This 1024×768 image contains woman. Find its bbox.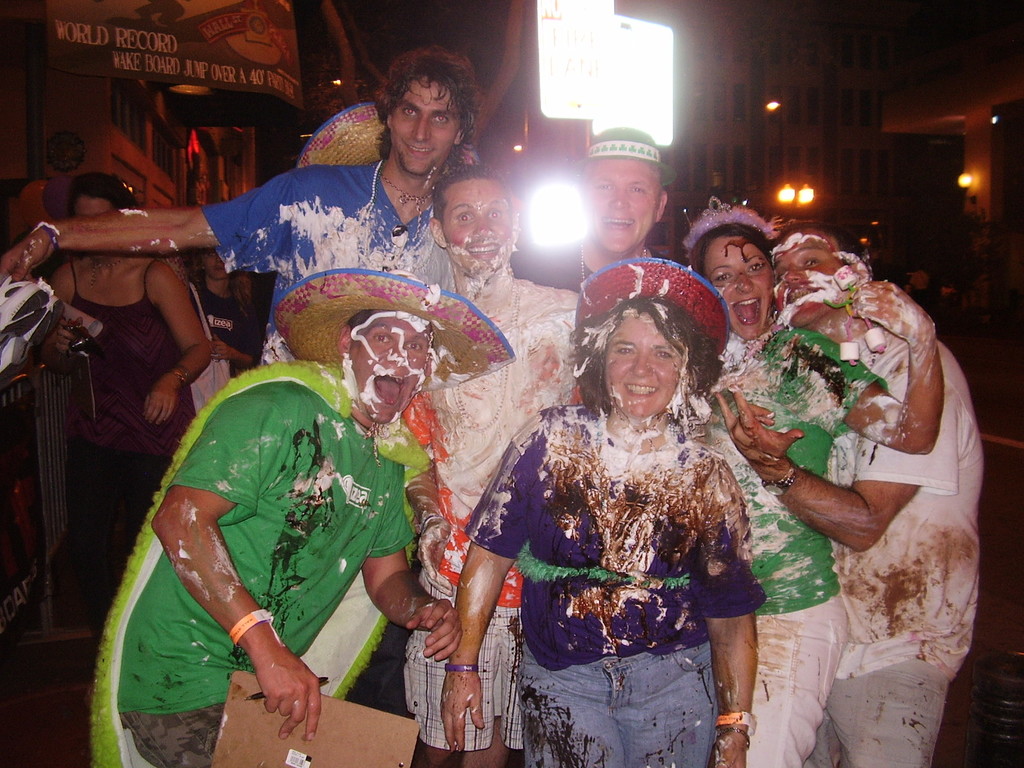
188, 248, 261, 385.
